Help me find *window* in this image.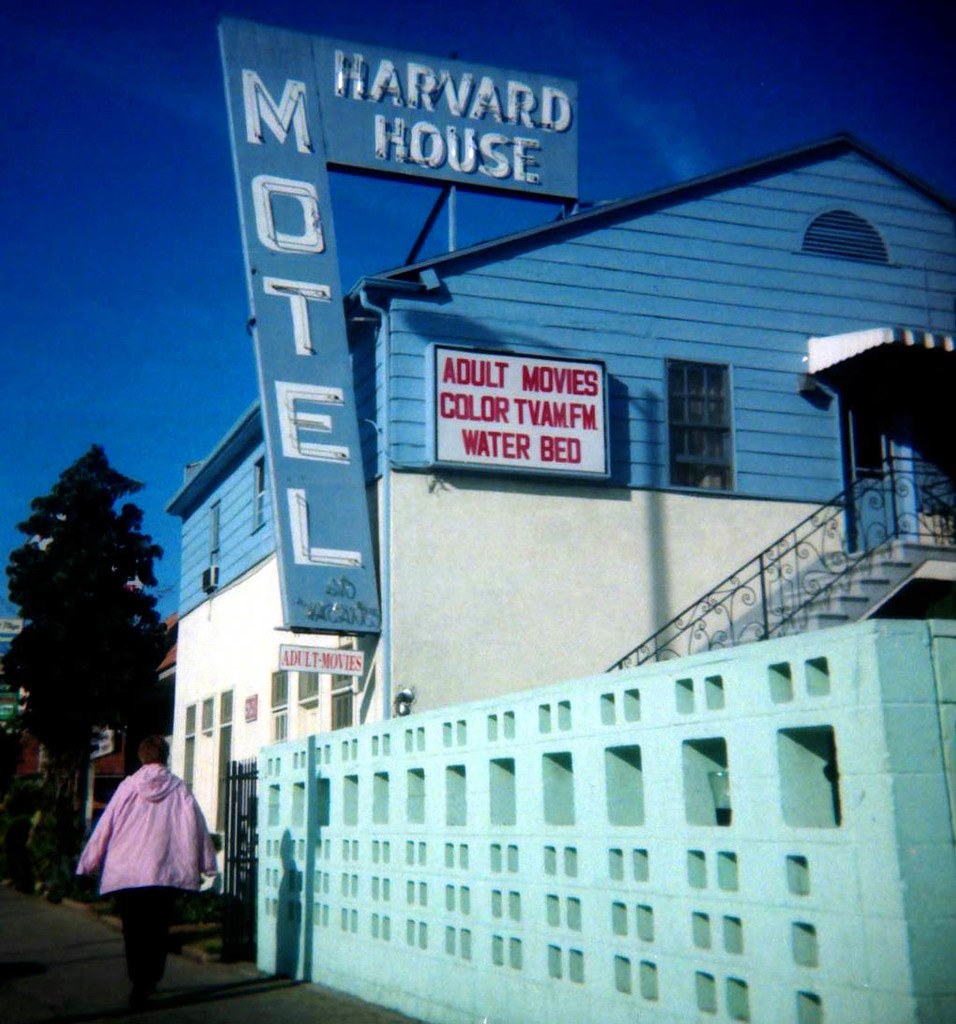
Found it: [x1=270, y1=669, x2=287, y2=710].
